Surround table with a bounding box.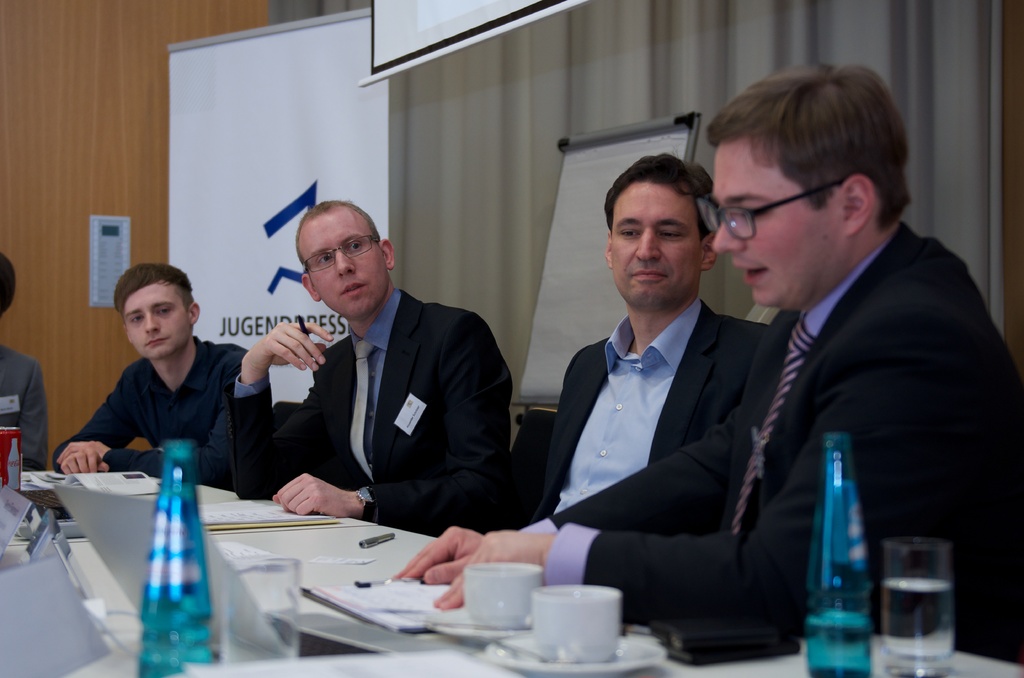
crop(0, 489, 1023, 677).
